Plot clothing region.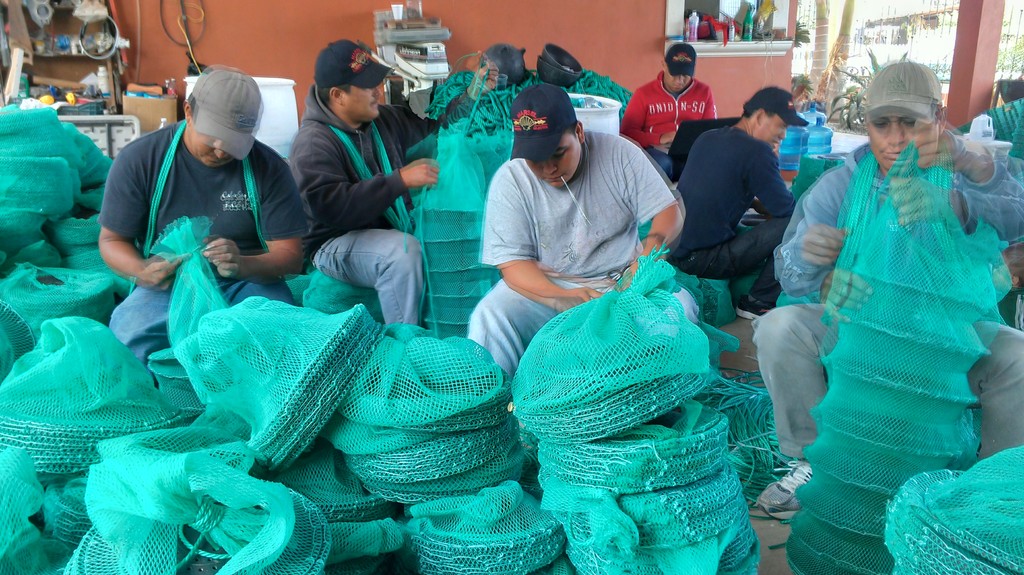
Plotted at bbox=(625, 67, 714, 166).
